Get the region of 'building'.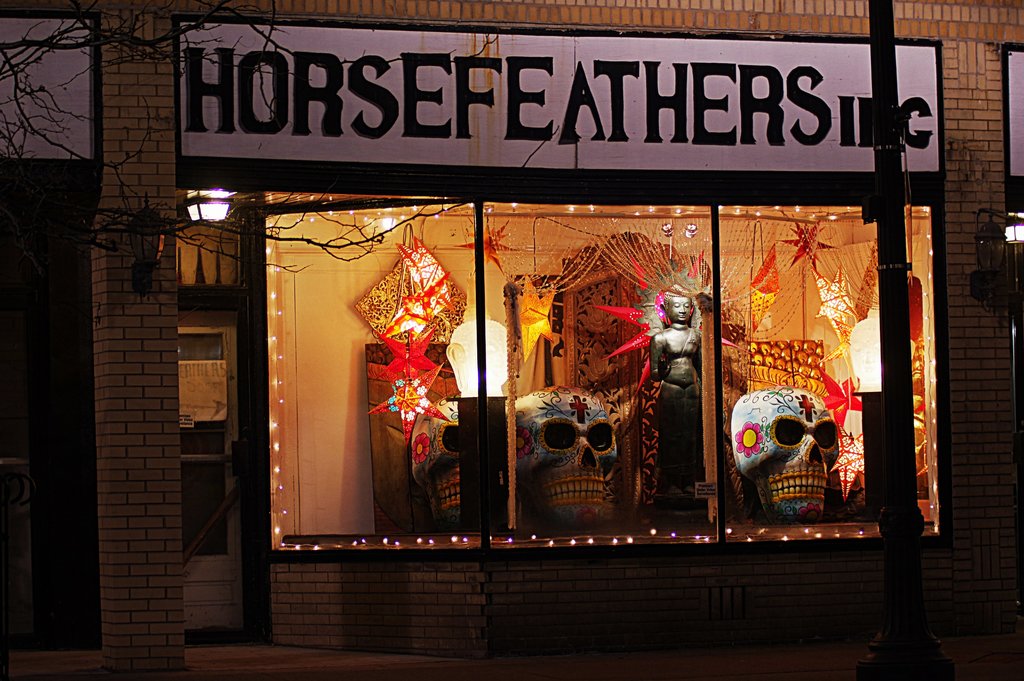
0:0:1023:676.
